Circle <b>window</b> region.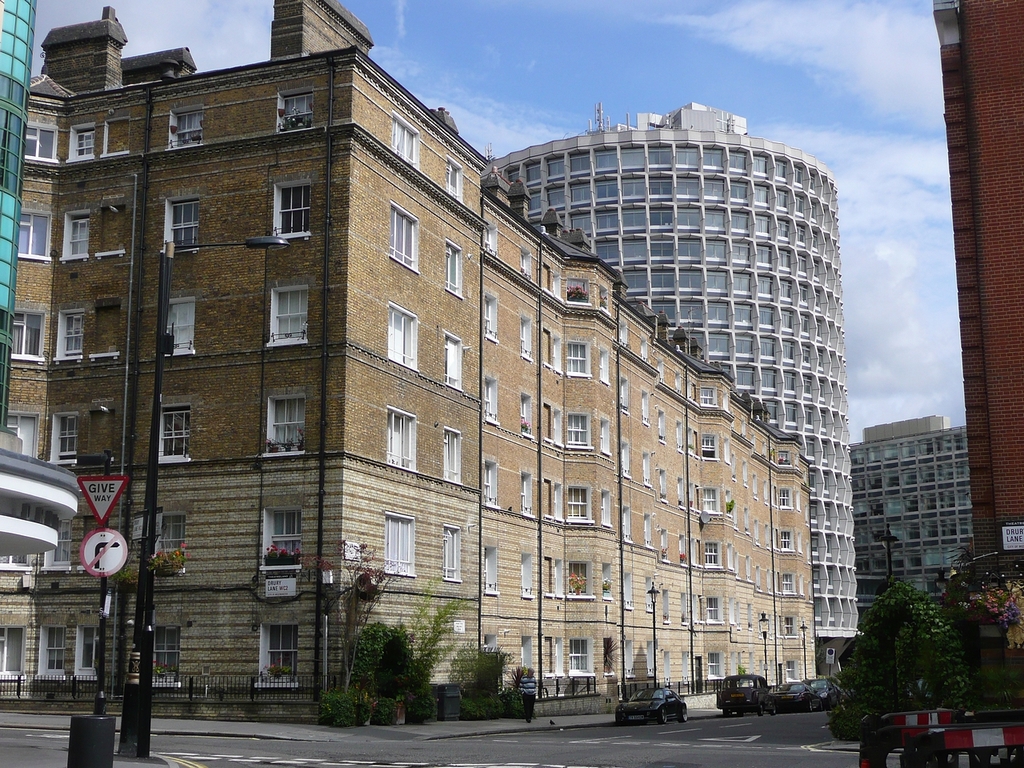
Region: [x1=443, y1=522, x2=463, y2=586].
